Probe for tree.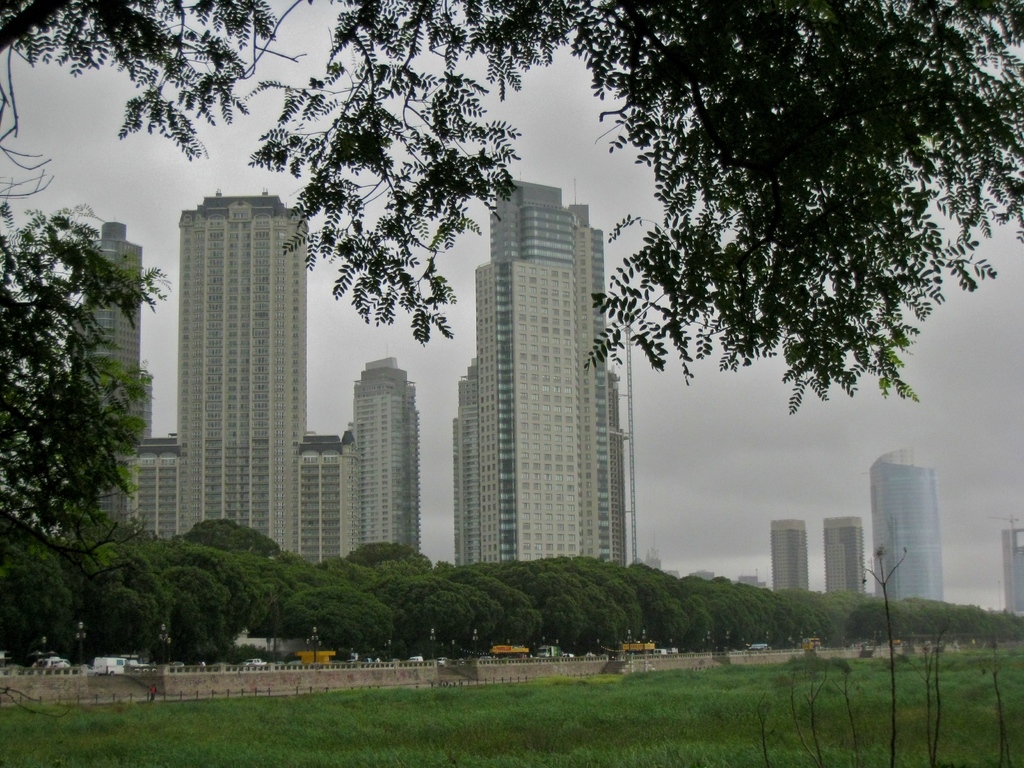
Probe result: 912, 595, 955, 640.
